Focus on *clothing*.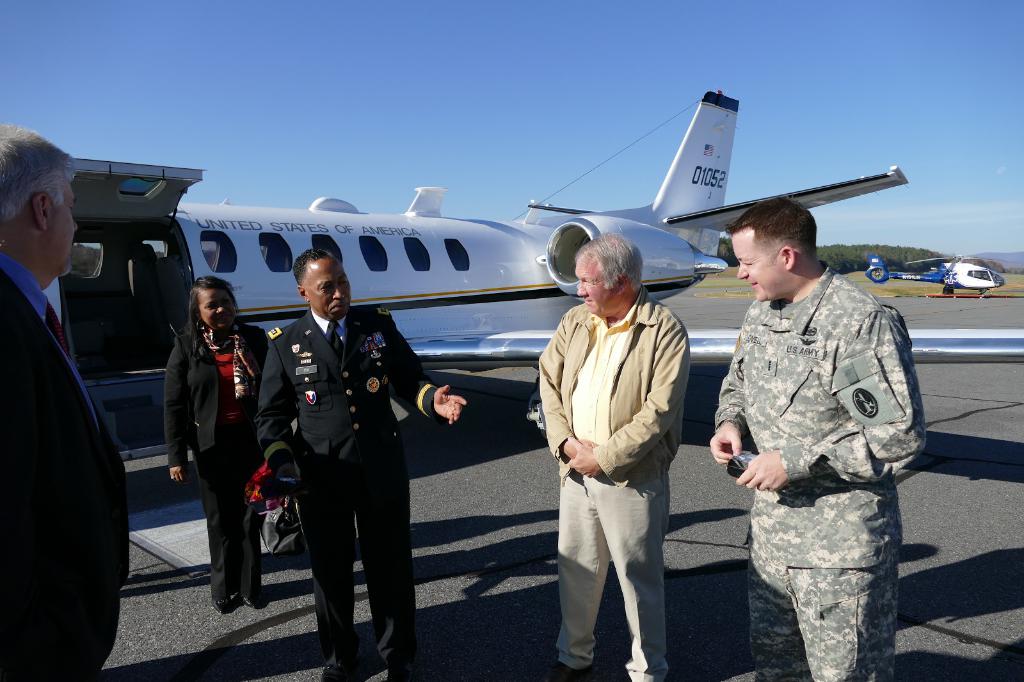
Focused at [left=536, top=285, right=692, bottom=681].
